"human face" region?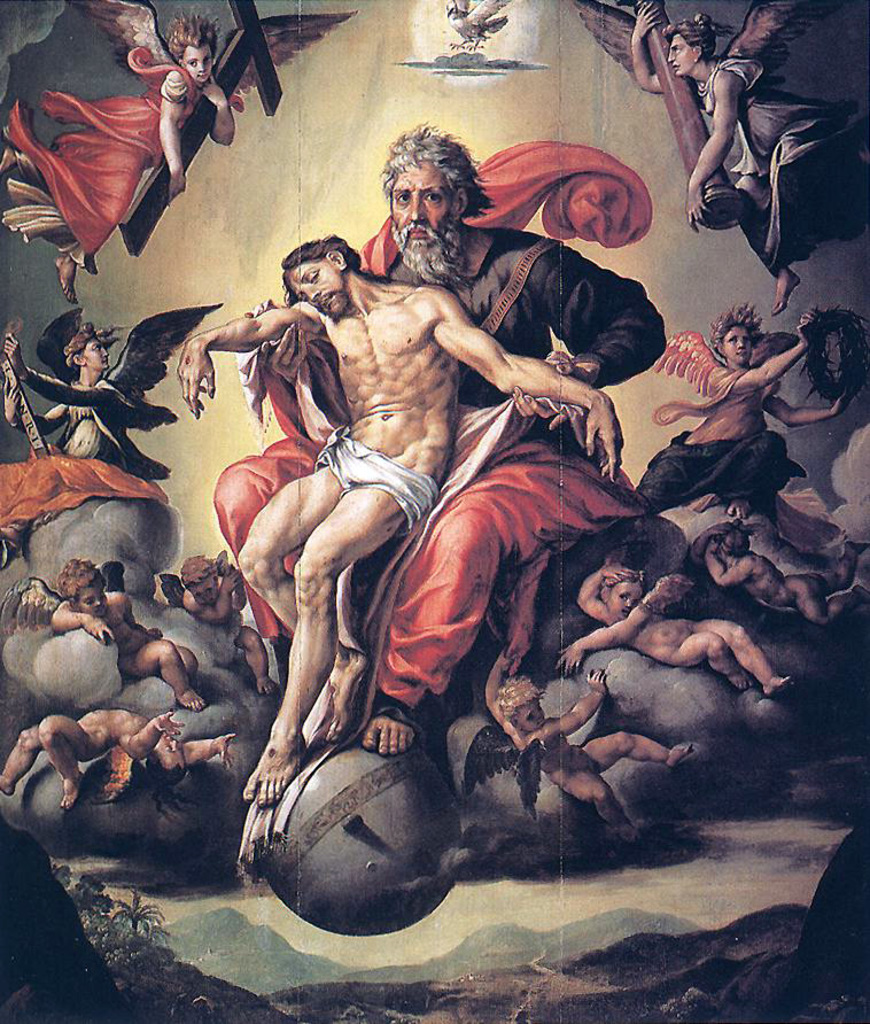
x1=725 y1=326 x2=753 y2=362
